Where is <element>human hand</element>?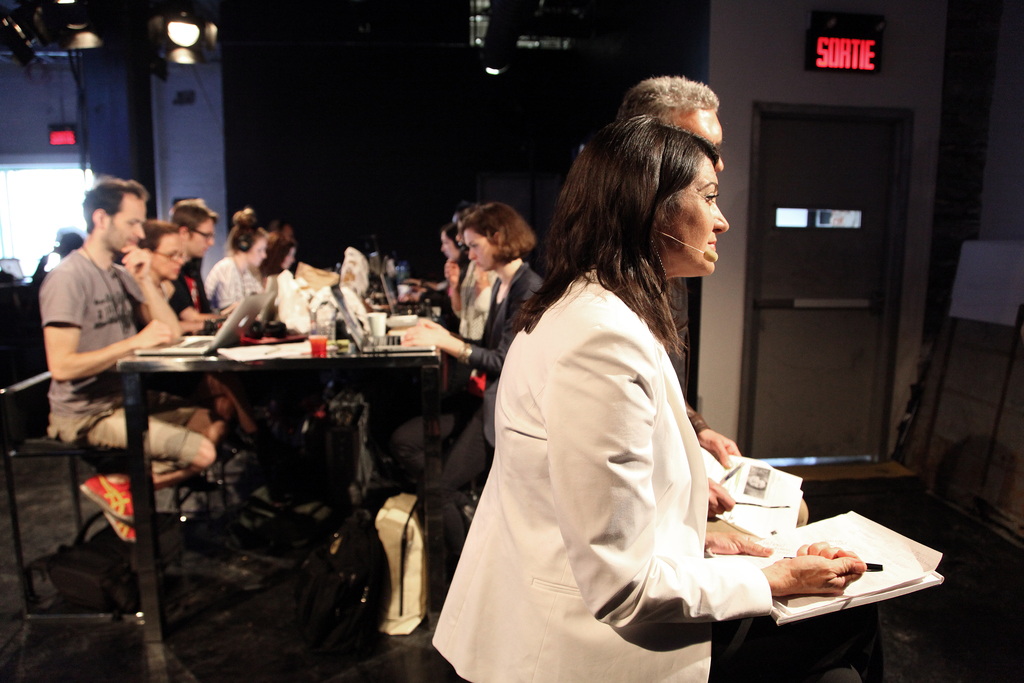
box=[698, 428, 743, 469].
